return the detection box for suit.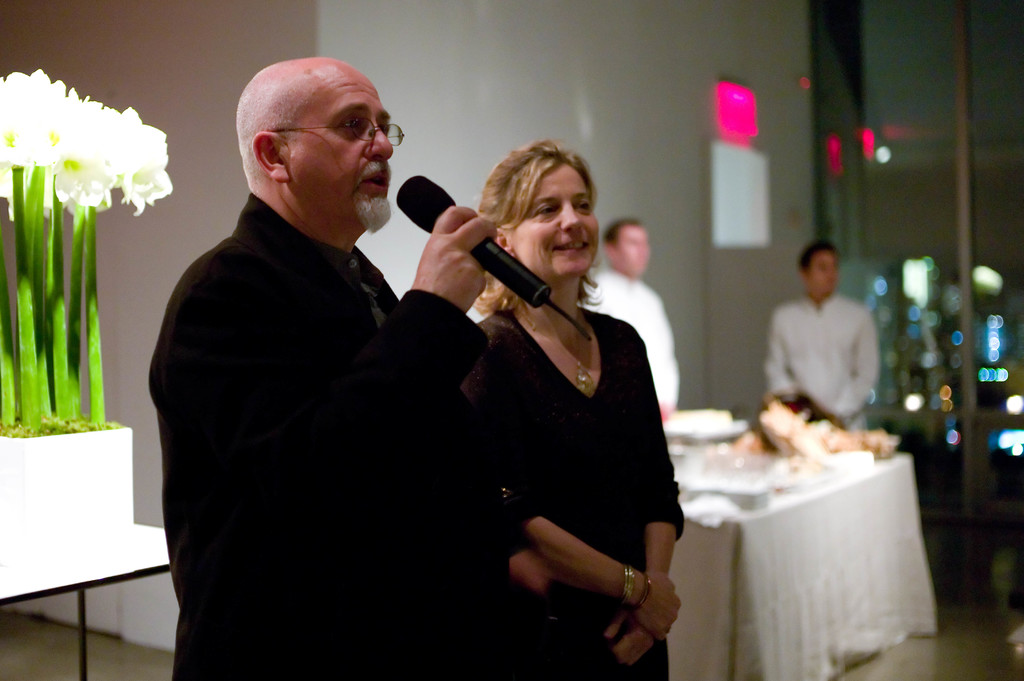
<bbox>154, 152, 659, 667</bbox>.
